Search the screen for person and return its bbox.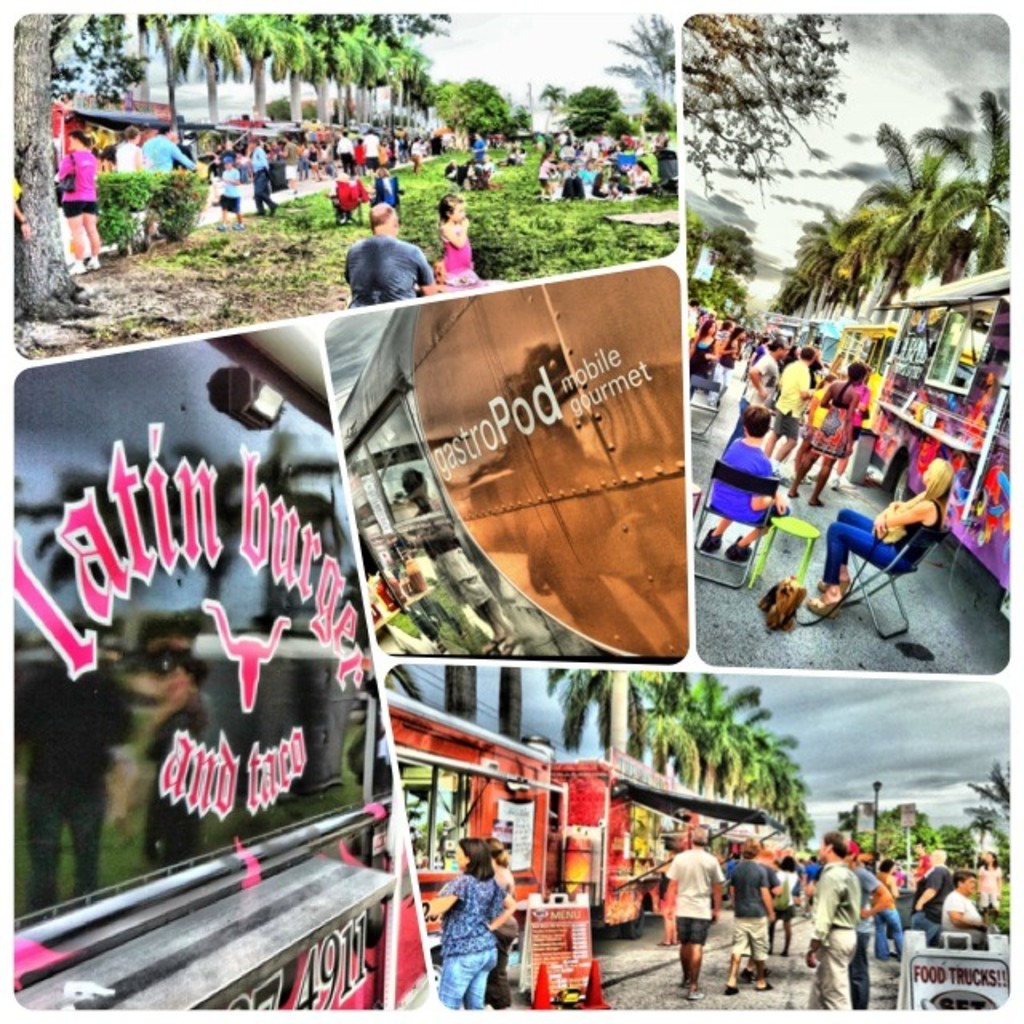
Found: (352, 133, 366, 166).
